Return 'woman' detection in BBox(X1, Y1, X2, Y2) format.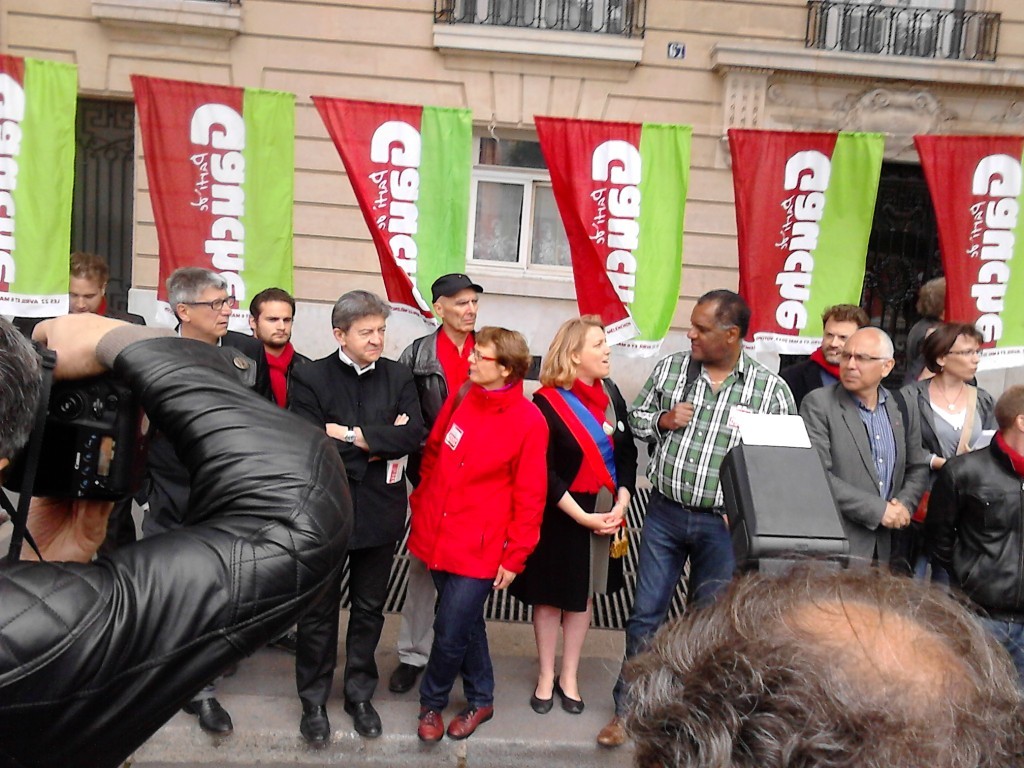
BBox(528, 313, 643, 712).
